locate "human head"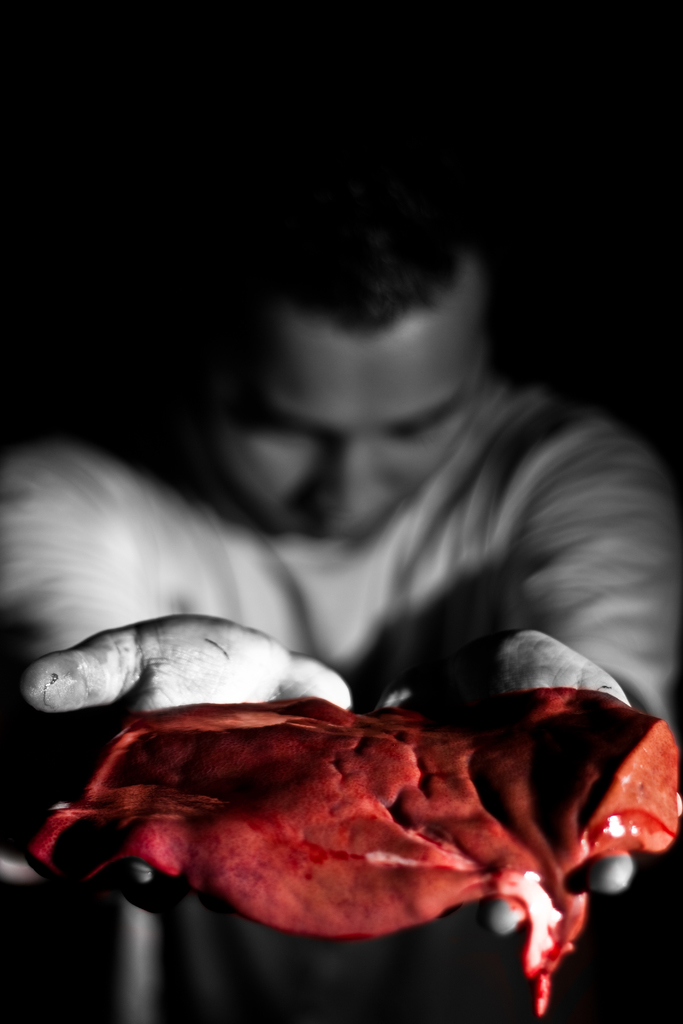
<bbox>163, 178, 551, 525</bbox>
